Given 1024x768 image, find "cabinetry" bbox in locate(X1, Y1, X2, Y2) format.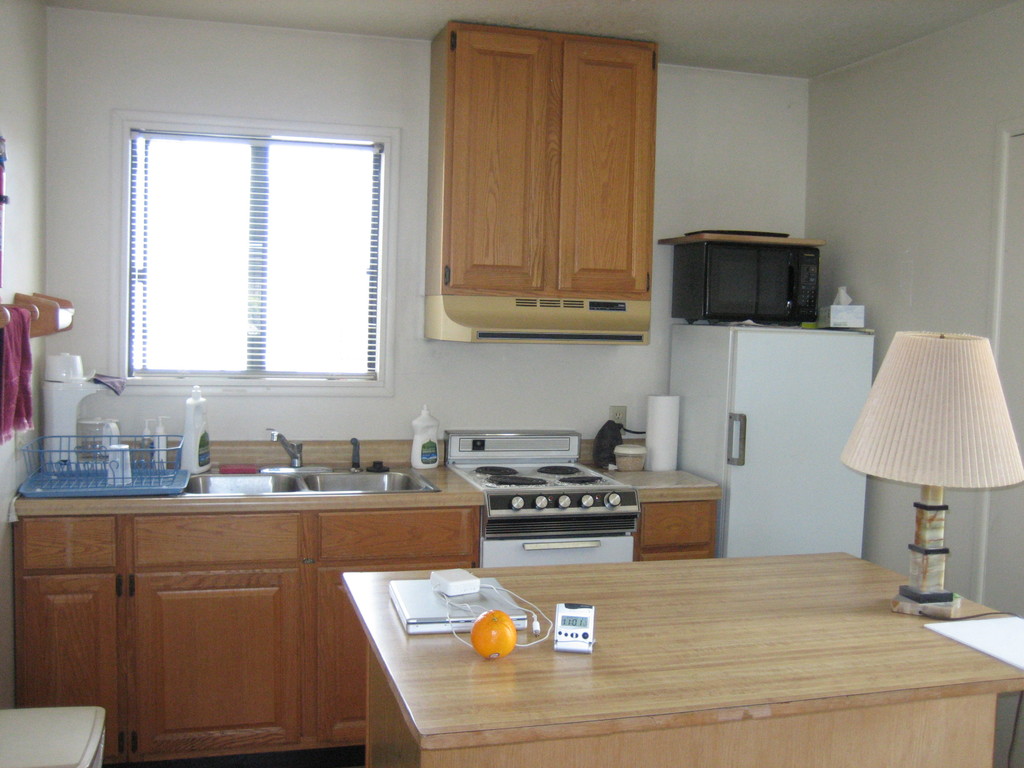
locate(317, 503, 481, 563).
